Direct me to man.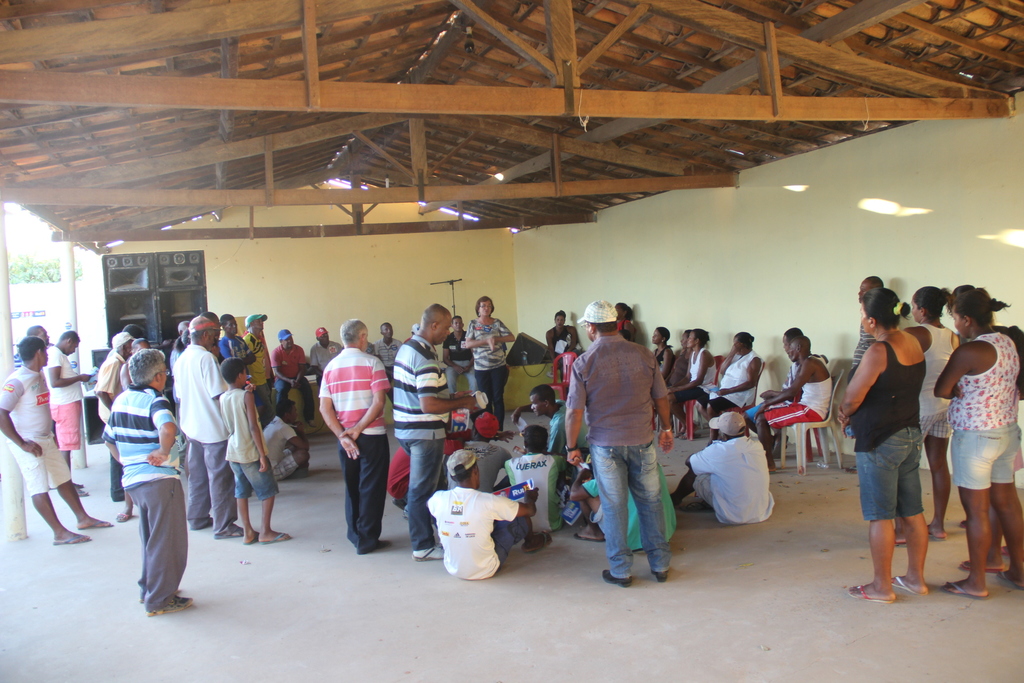
Direction: left=427, top=445, right=552, bottom=577.
